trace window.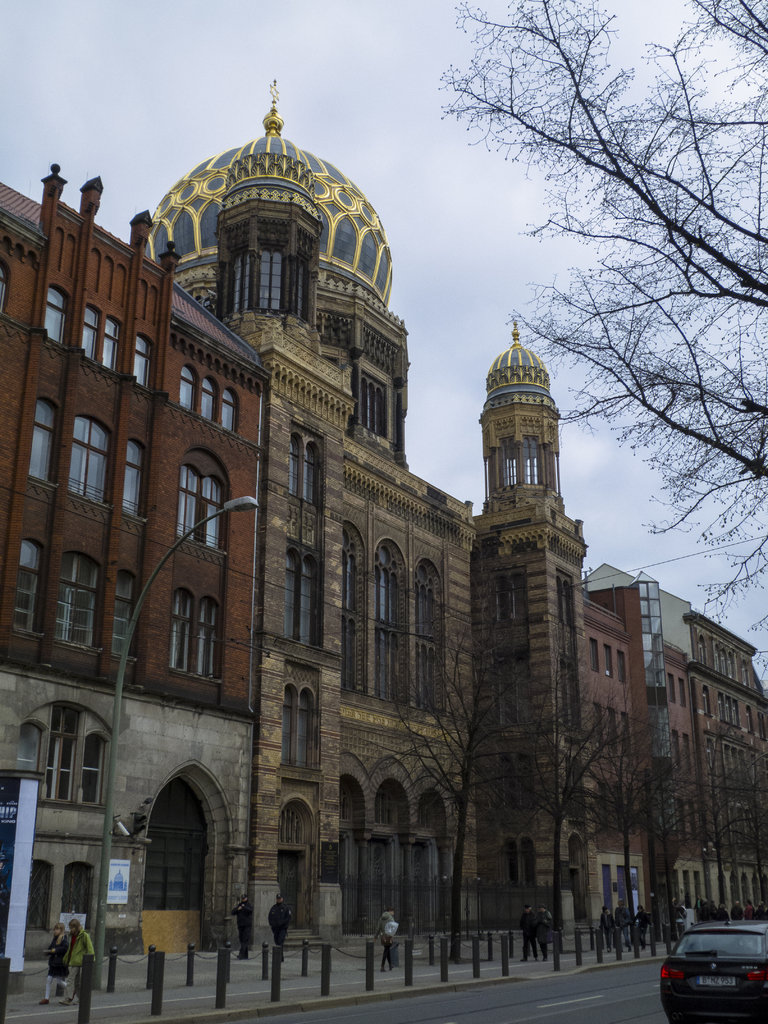
Traced to x1=604, y1=714, x2=618, y2=755.
